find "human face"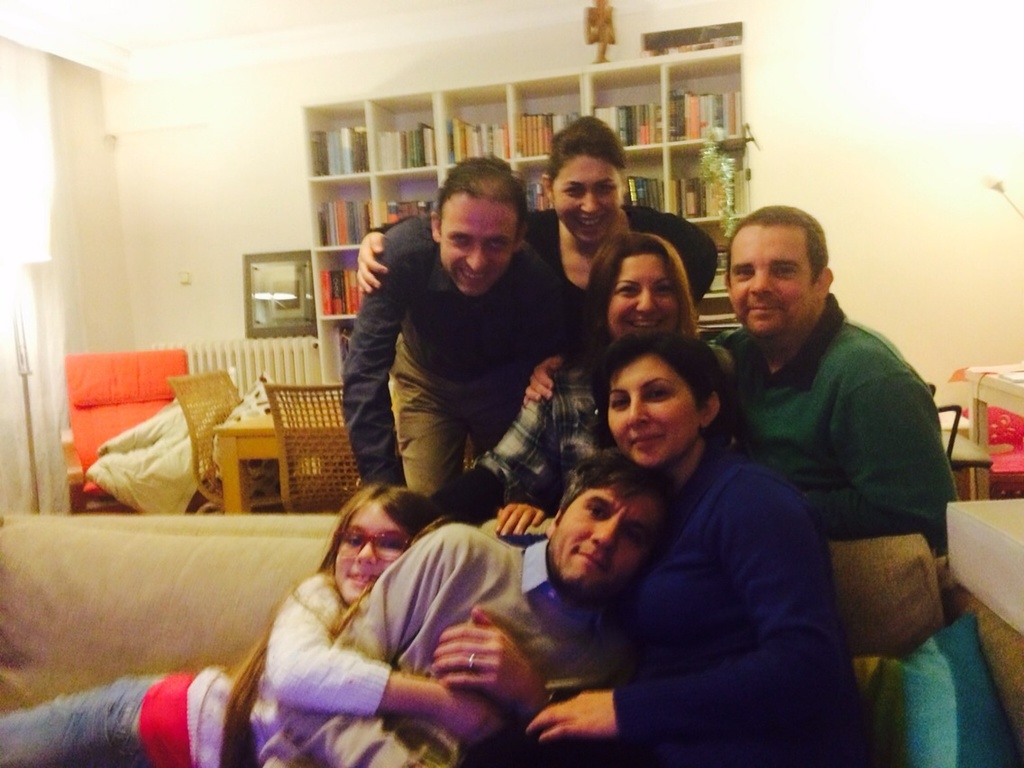
bbox(610, 252, 680, 340)
